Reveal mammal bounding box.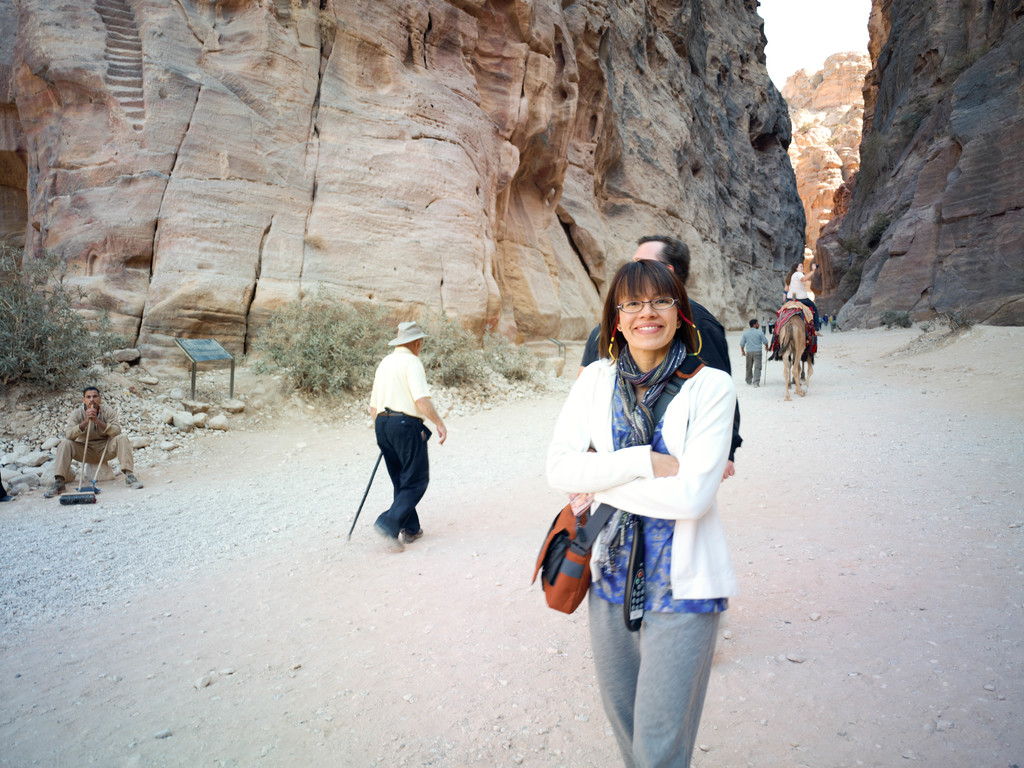
Revealed: (371, 319, 449, 550).
